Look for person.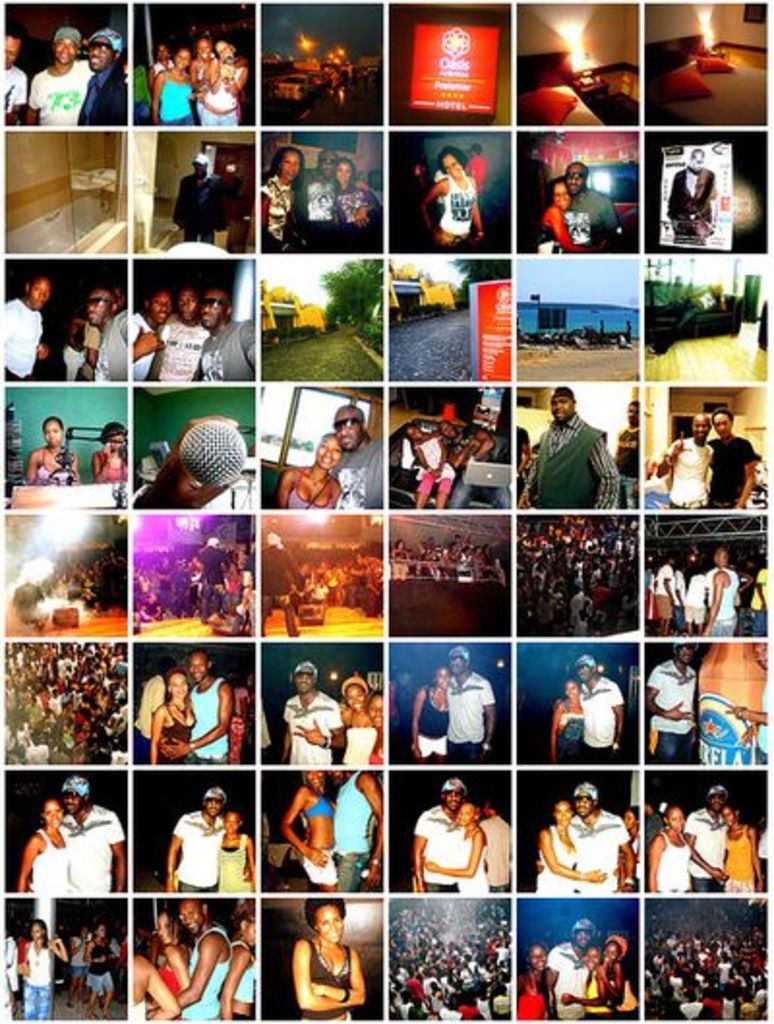
Found: x1=555, y1=678, x2=579, y2=757.
